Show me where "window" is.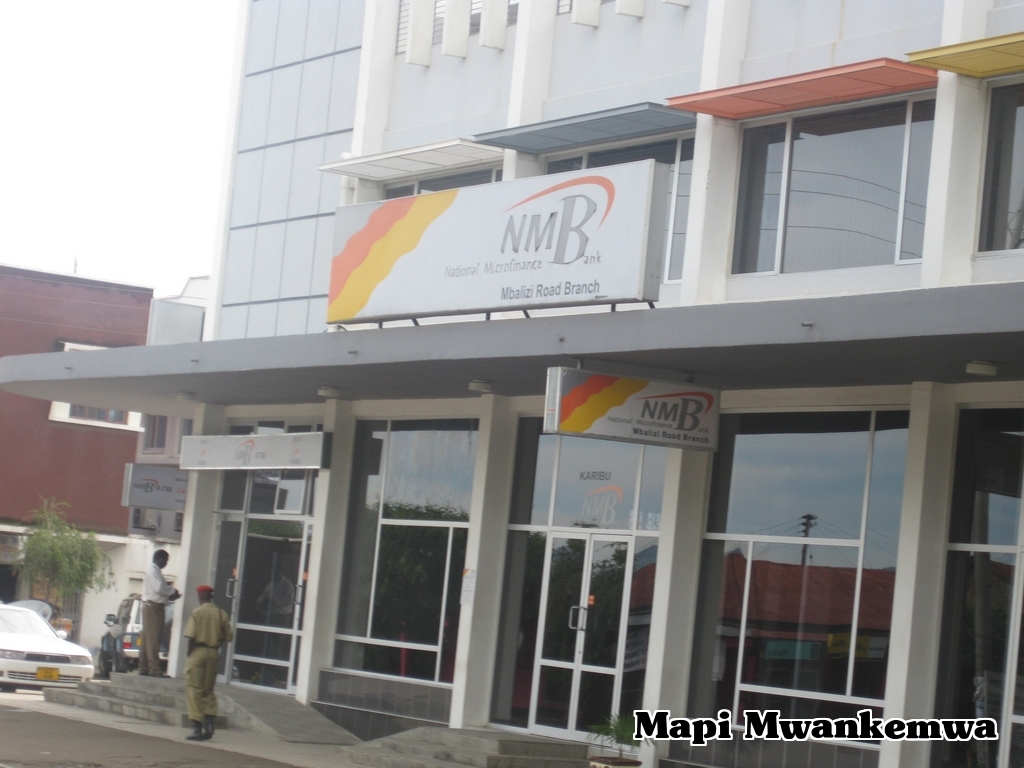
"window" is at l=393, t=0, r=513, b=49.
